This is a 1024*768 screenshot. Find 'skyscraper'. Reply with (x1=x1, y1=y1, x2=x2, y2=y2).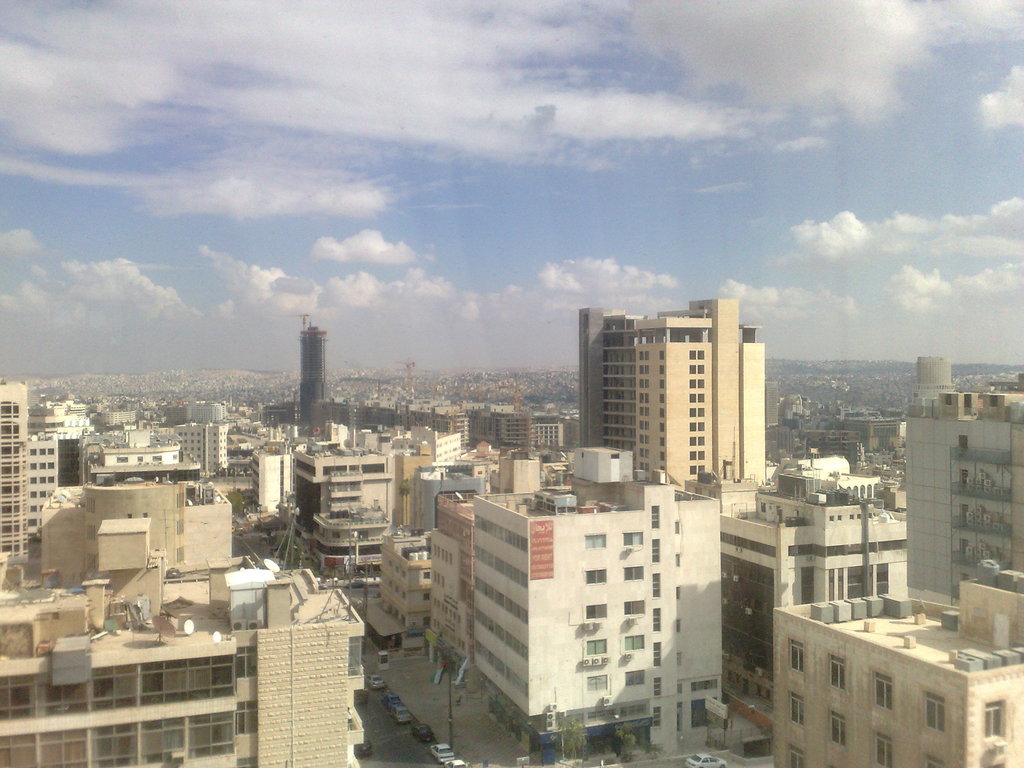
(x1=296, y1=322, x2=328, y2=429).
